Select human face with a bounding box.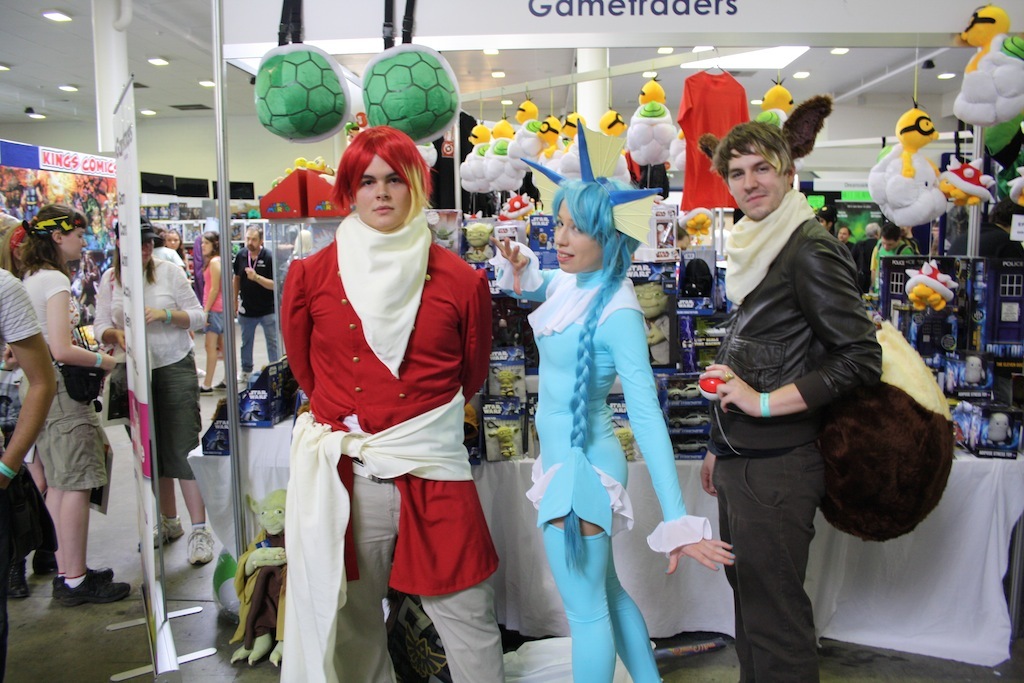
rect(357, 155, 405, 224).
